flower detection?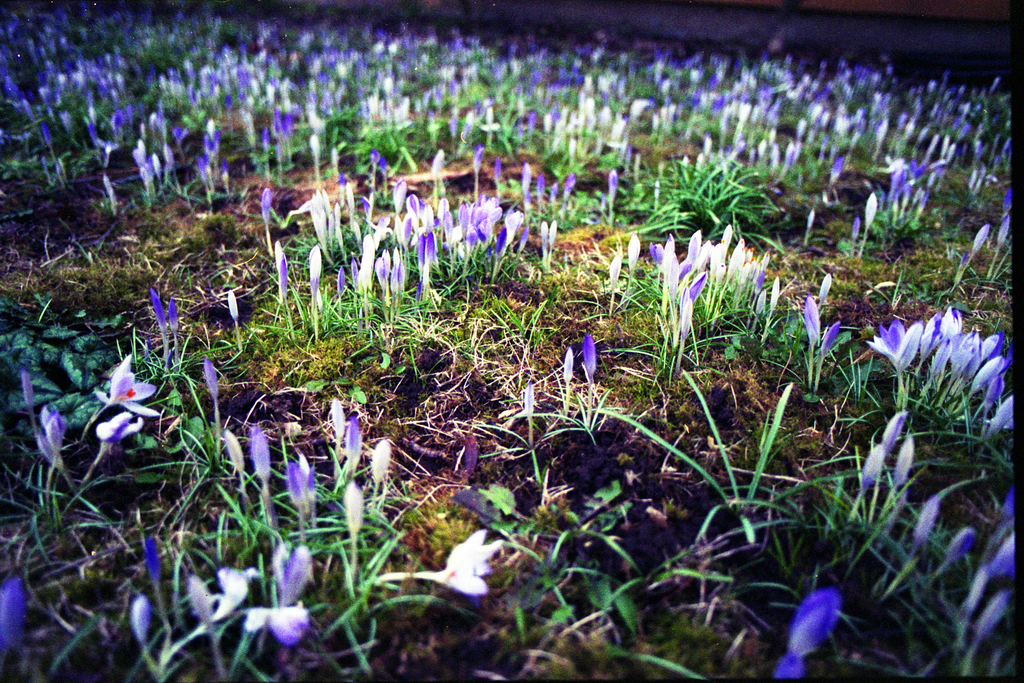
(0,575,28,657)
